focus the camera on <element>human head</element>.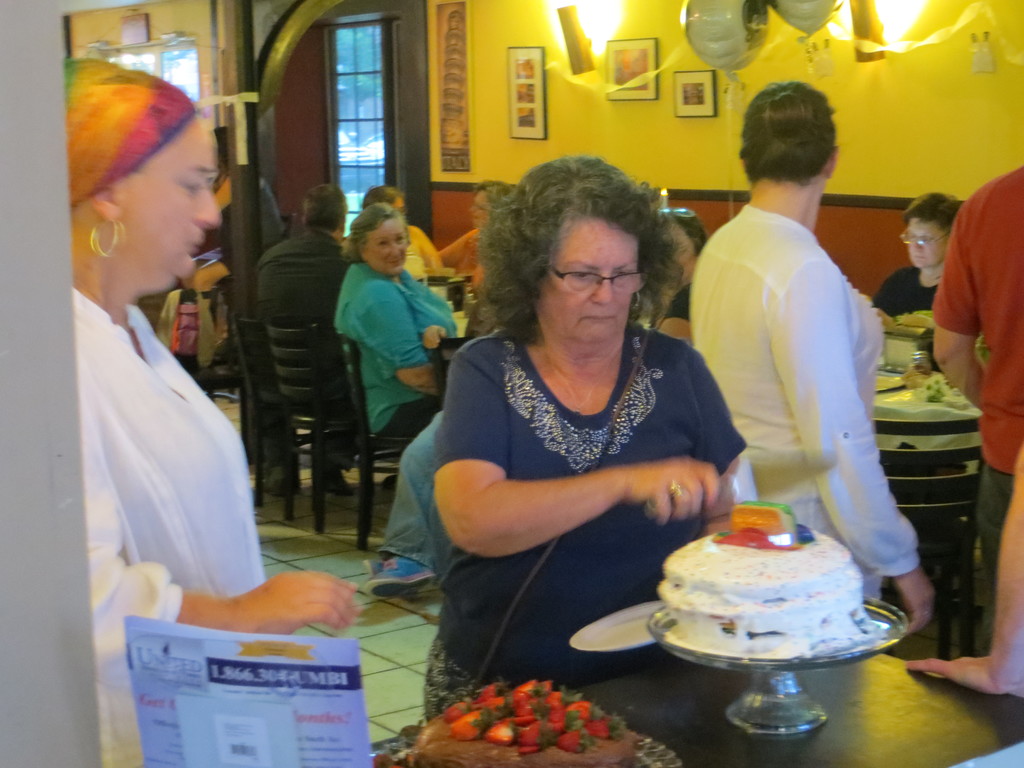
Focus region: box=[492, 157, 655, 347].
